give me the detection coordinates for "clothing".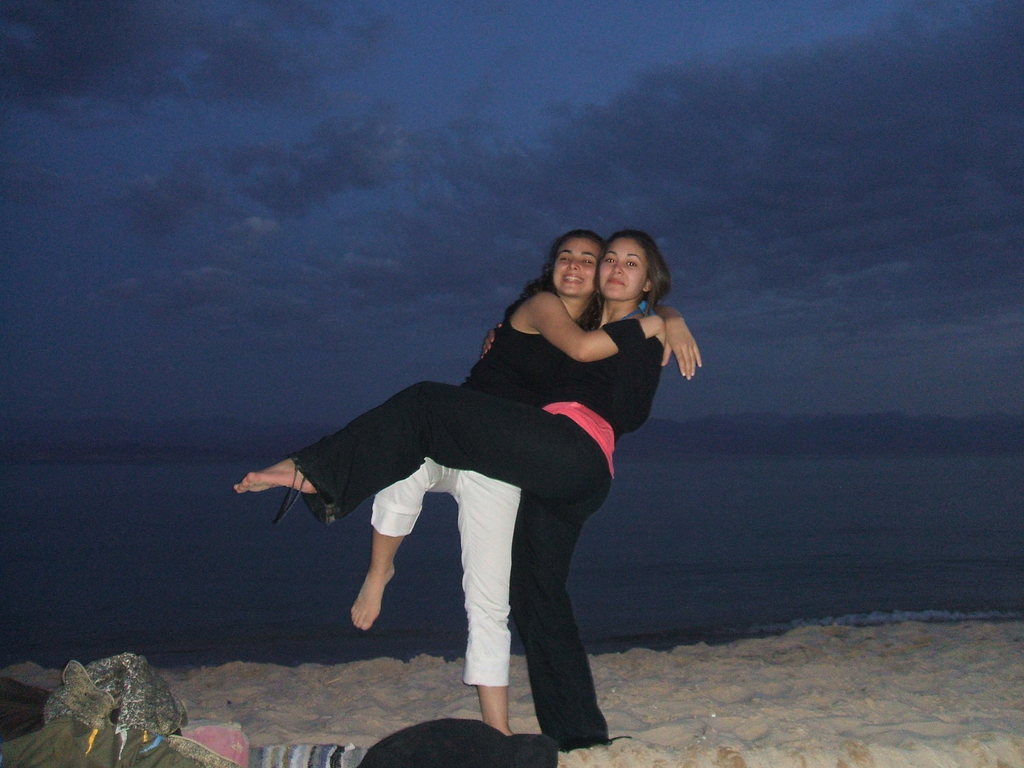
[279, 303, 662, 749].
